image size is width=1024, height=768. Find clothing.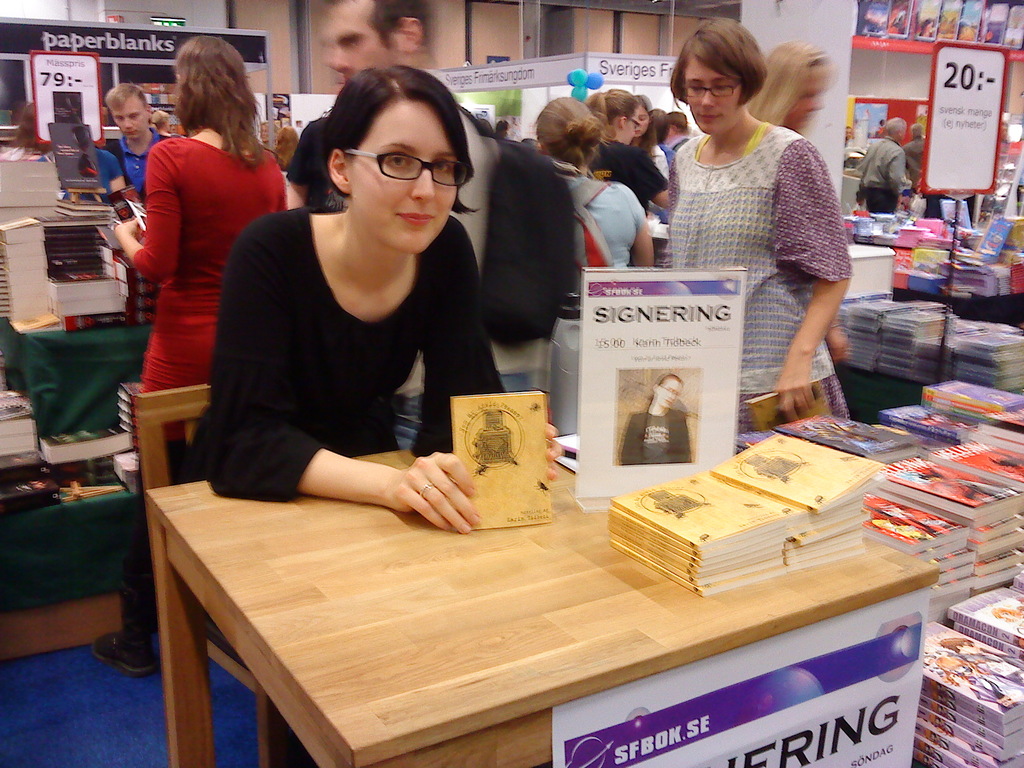
12,136,131,201.
